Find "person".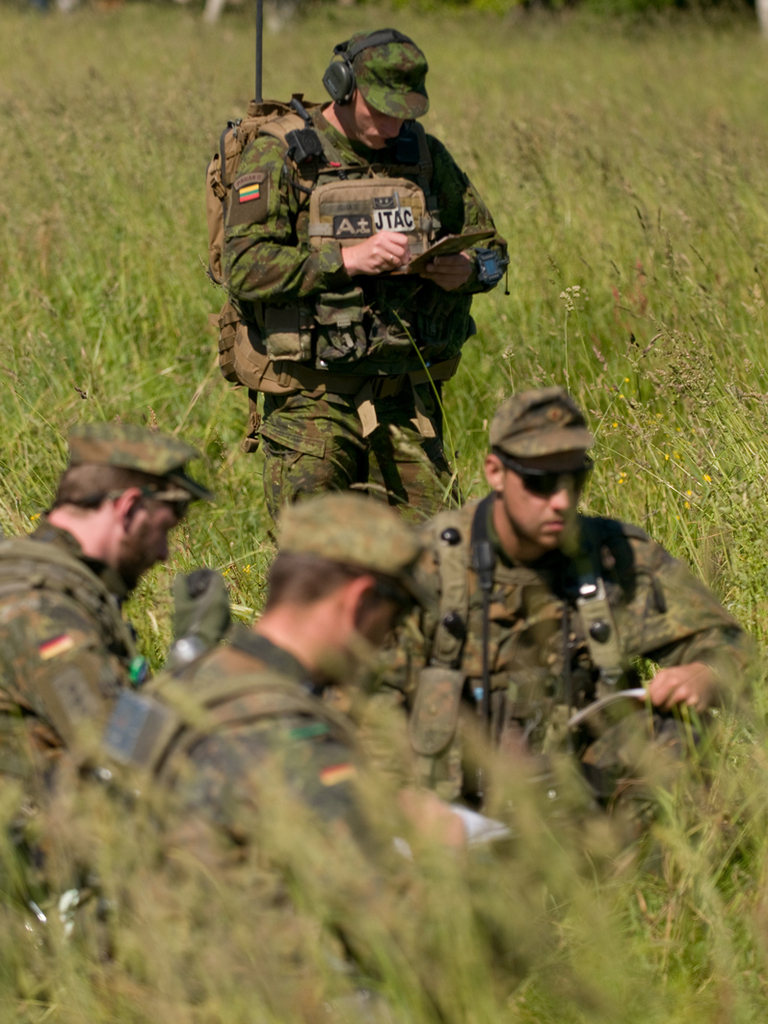
(0,419,238,932).
